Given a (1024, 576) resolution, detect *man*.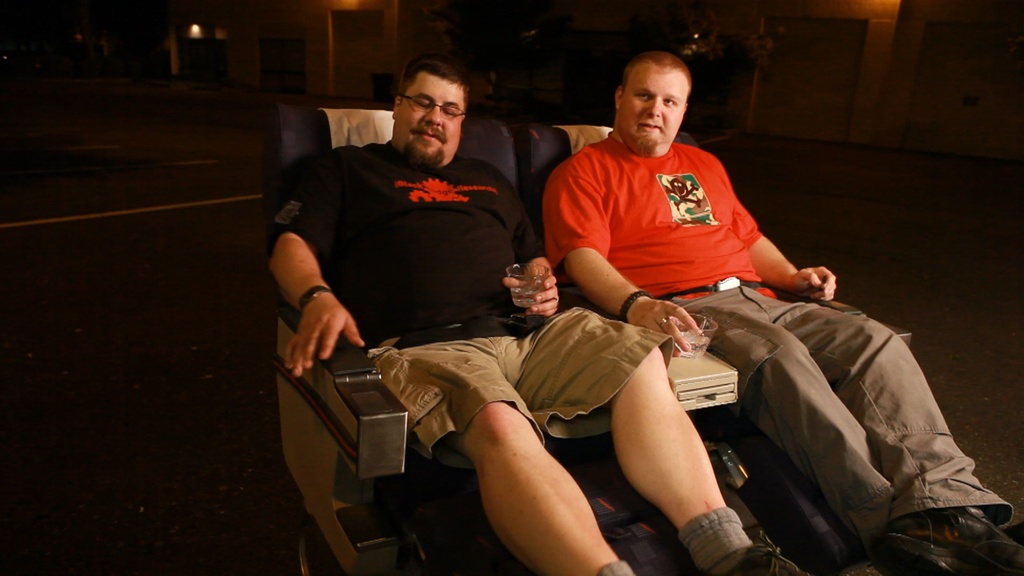
280:67:719:548.
